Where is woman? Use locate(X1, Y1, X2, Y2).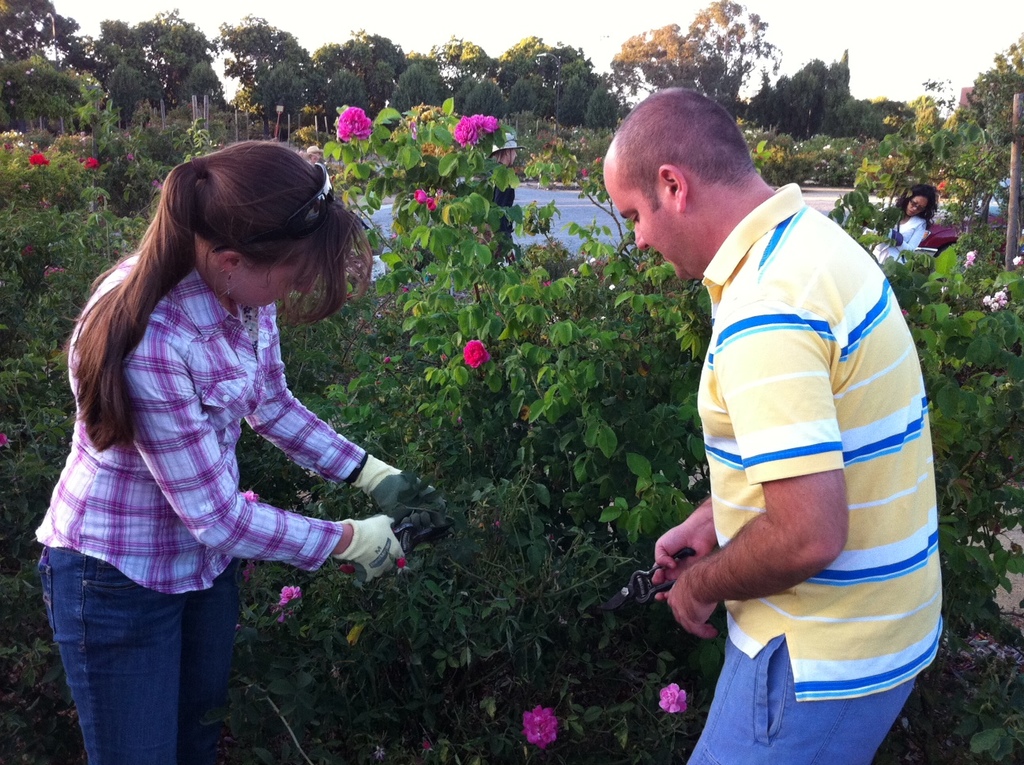
locate(876, 183, 939, 268).
